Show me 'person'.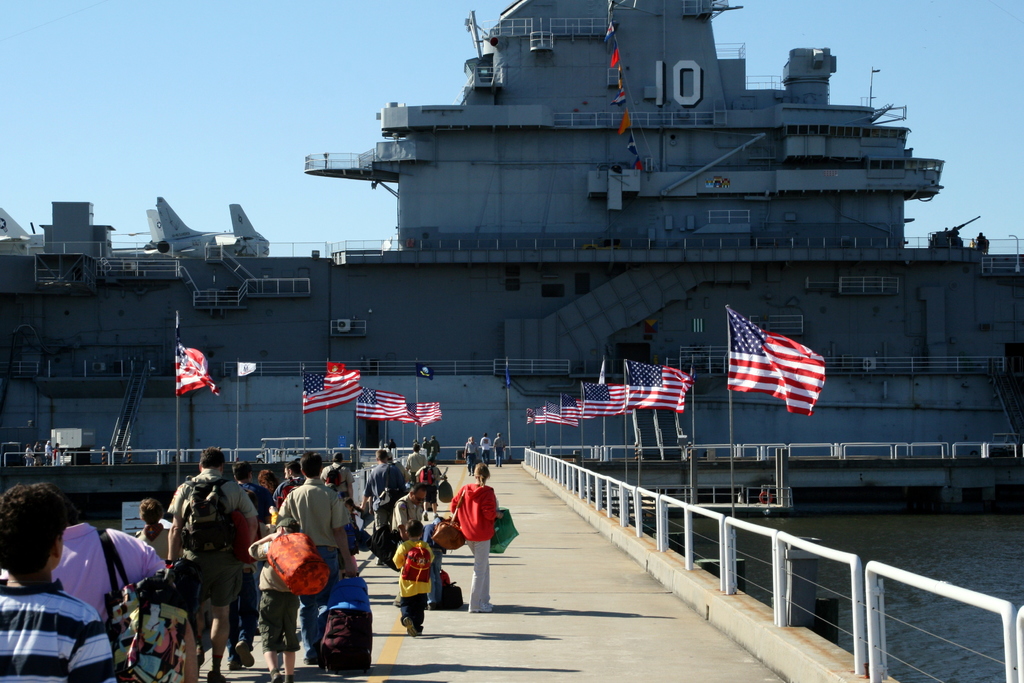
'person' is here: BBox(228, 459, 271, 625).
